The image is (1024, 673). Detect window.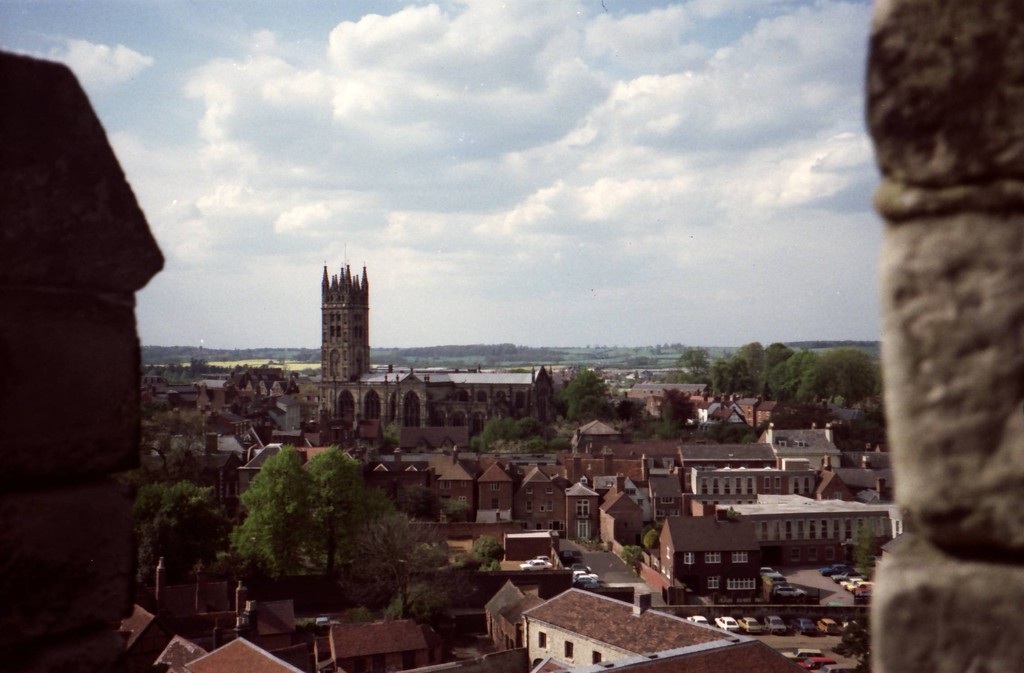
Detection: region(703, 551, 723, 567).
